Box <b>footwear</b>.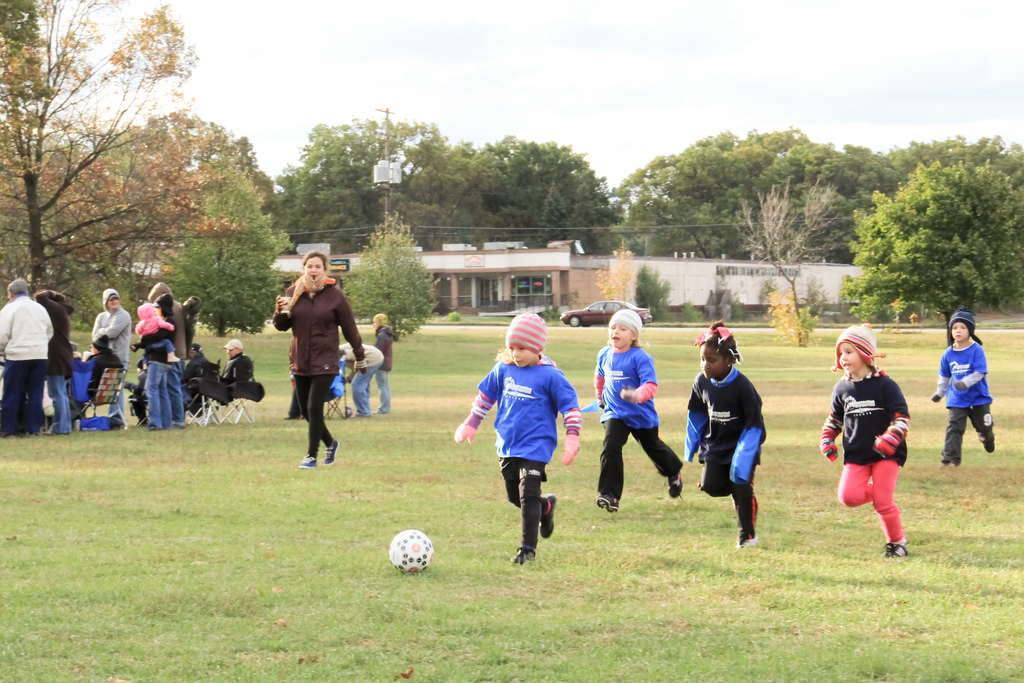
locate(325, 440, 339, 464).
